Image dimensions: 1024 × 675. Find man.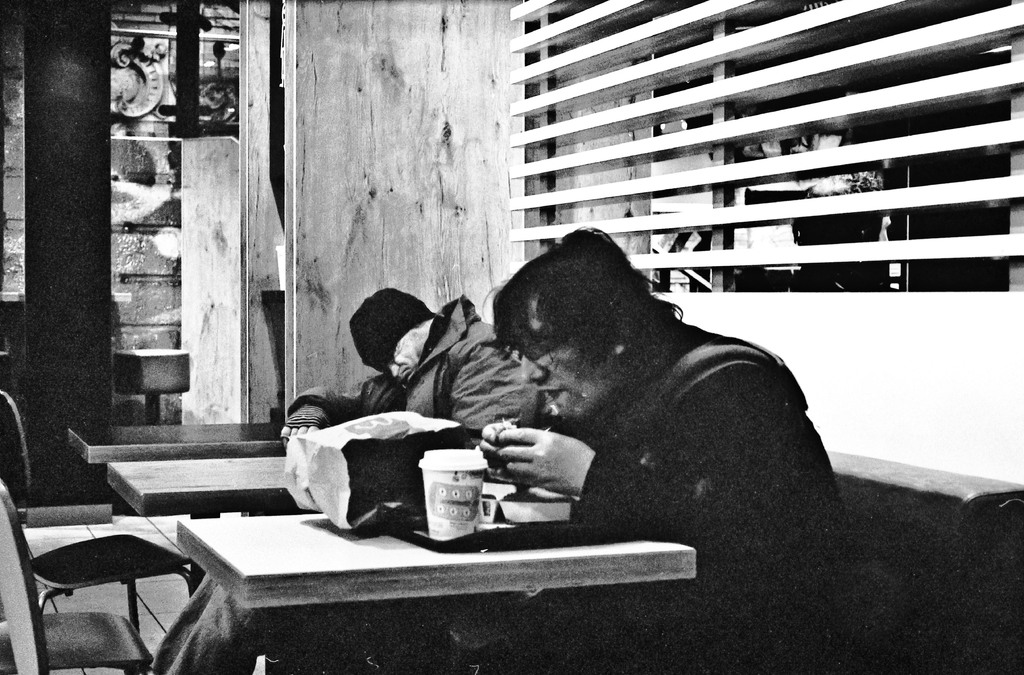
[left=476, top=223, right=863, bottom=674].
